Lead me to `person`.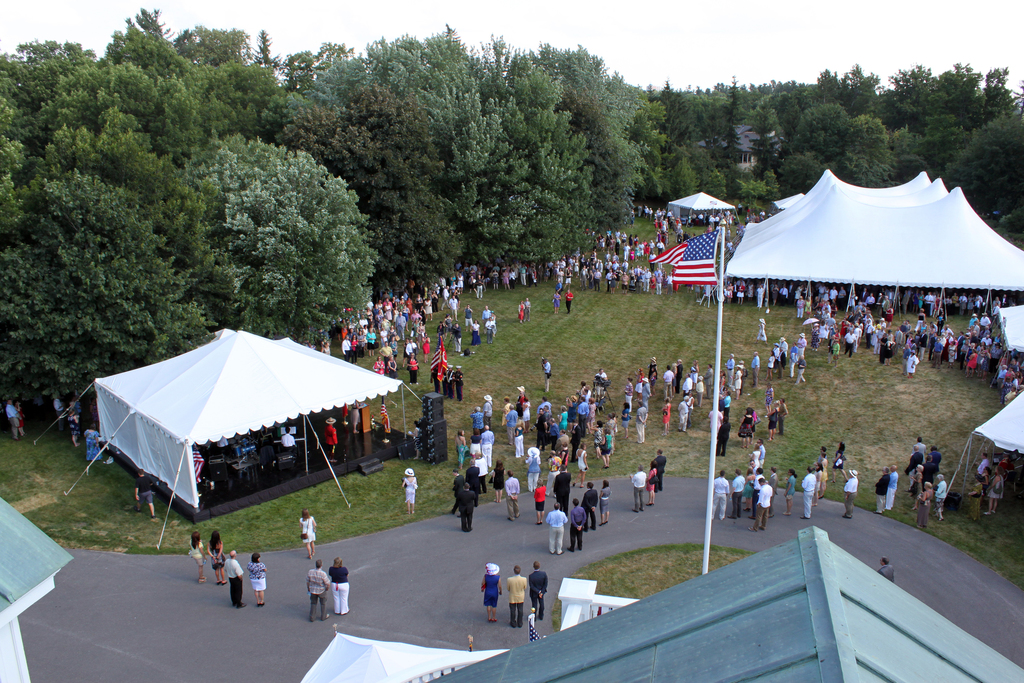
Lead to {"x1": 68, "y1": 407, "x2": 79, "y2": 443}.
